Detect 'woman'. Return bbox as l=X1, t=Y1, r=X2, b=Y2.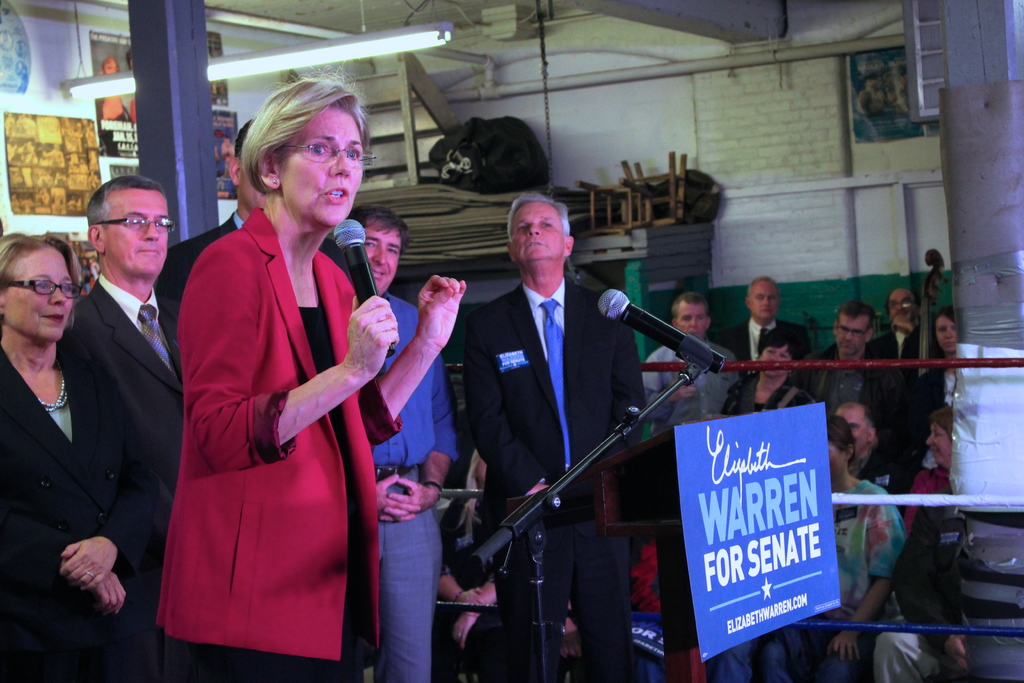
l=908, t=308, r=950, b=493.
